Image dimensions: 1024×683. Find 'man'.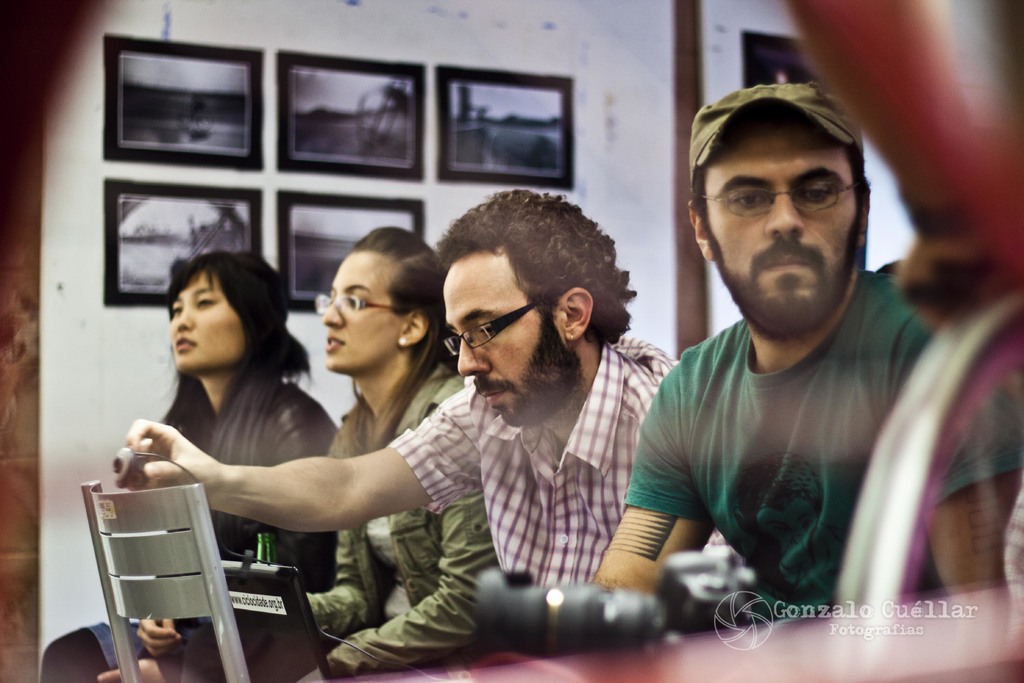
<region>119, 186, 732, 593</region>.
